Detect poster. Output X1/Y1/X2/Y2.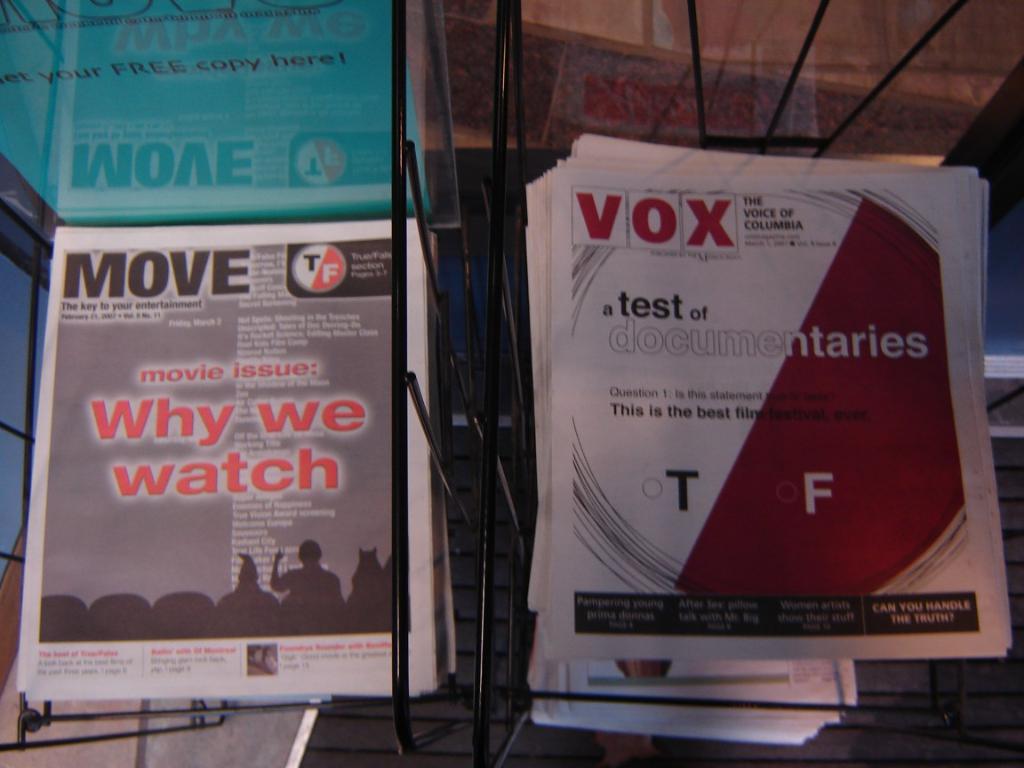
37/238/408/675.
